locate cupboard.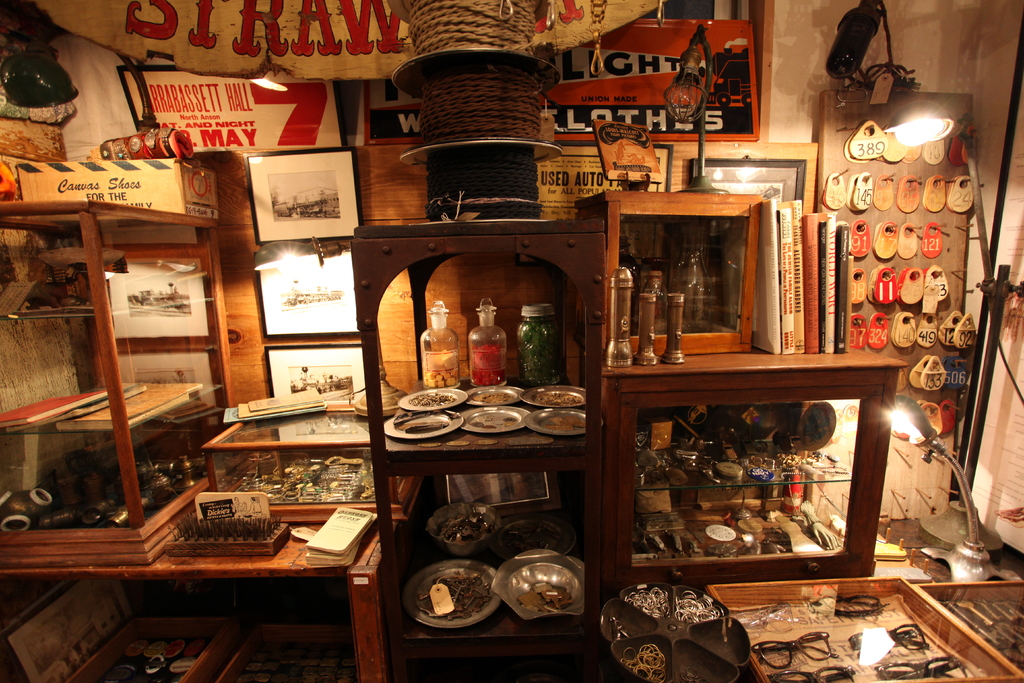
Bounding box: [604,365,905,598].
